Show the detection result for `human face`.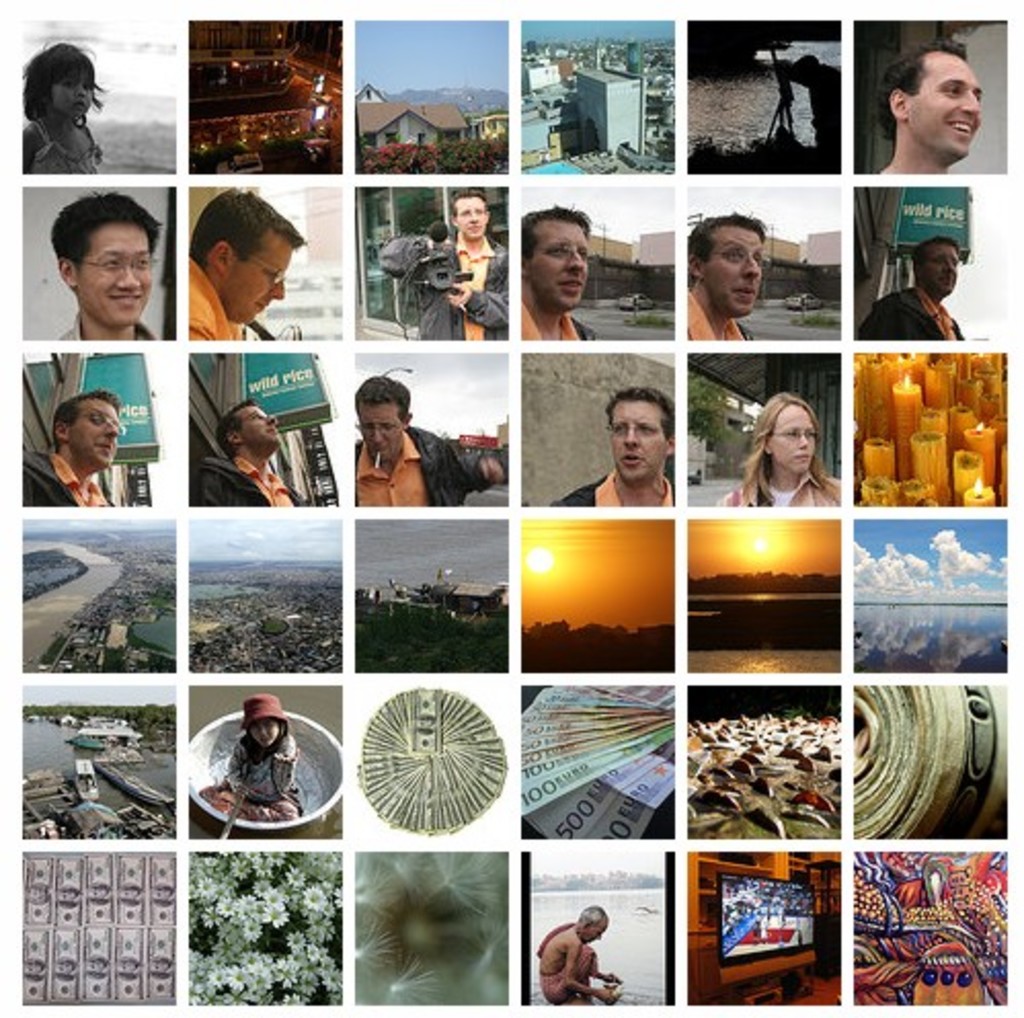
(x1=579, y1=919, x2=599, y2=940).
